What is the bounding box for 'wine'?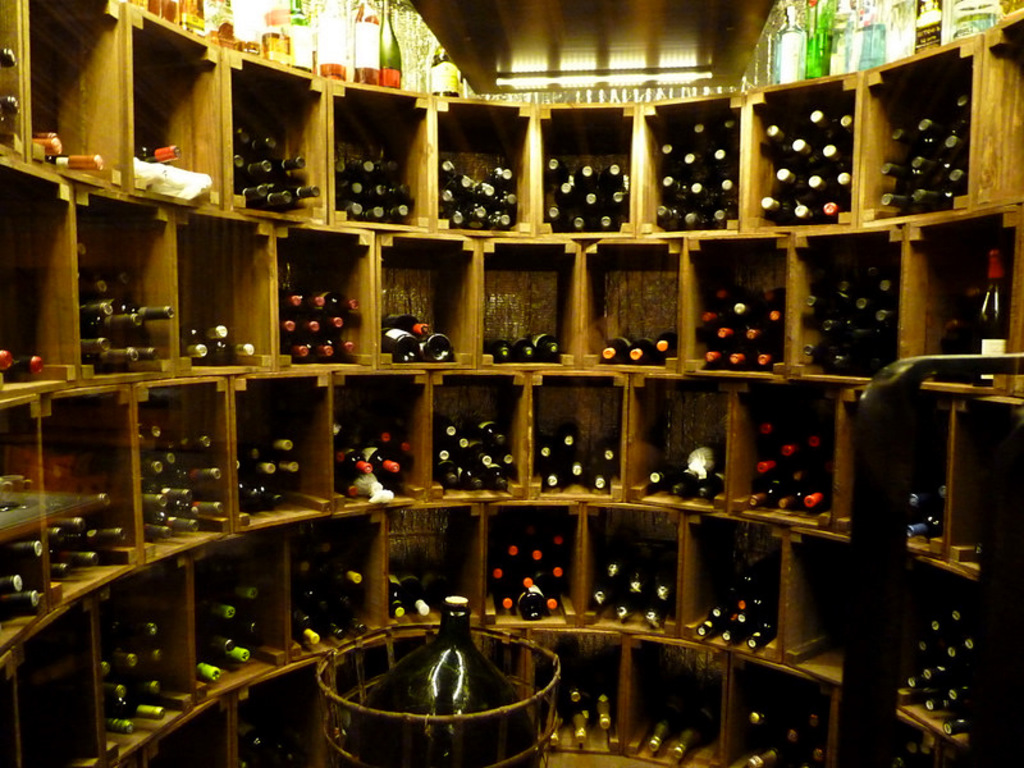
{"x1": 422, "y1": 332, "x2": 454, "y2": 360}.
